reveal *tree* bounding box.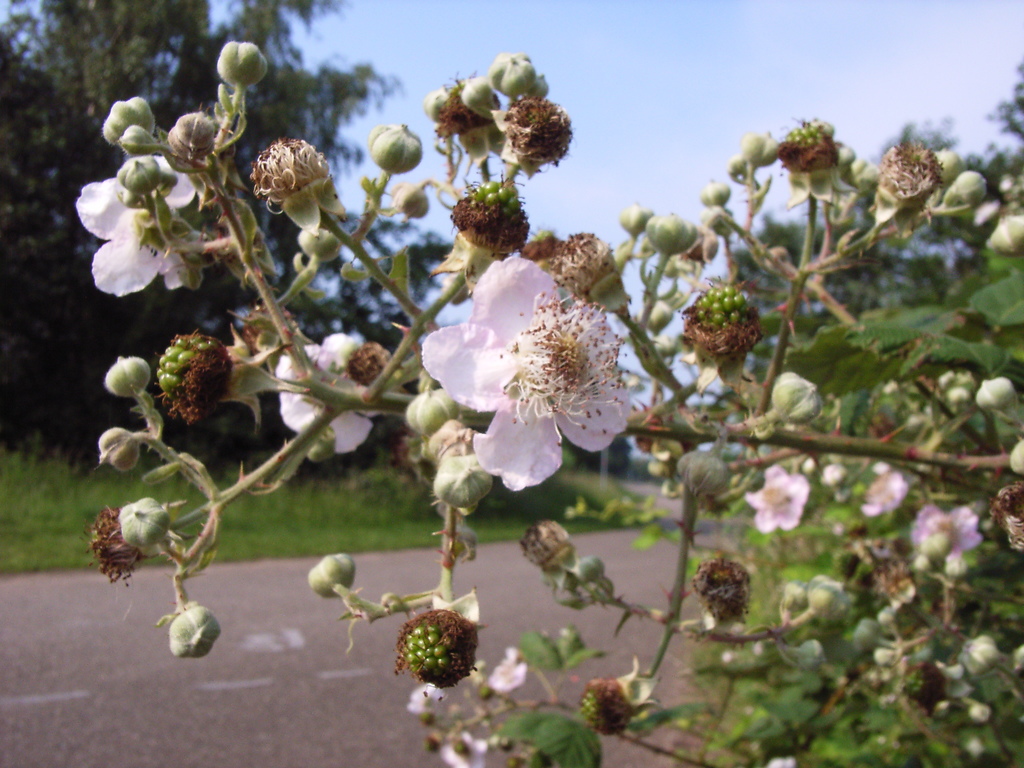
Revealed: rect(694, 67, 1016, 466).
